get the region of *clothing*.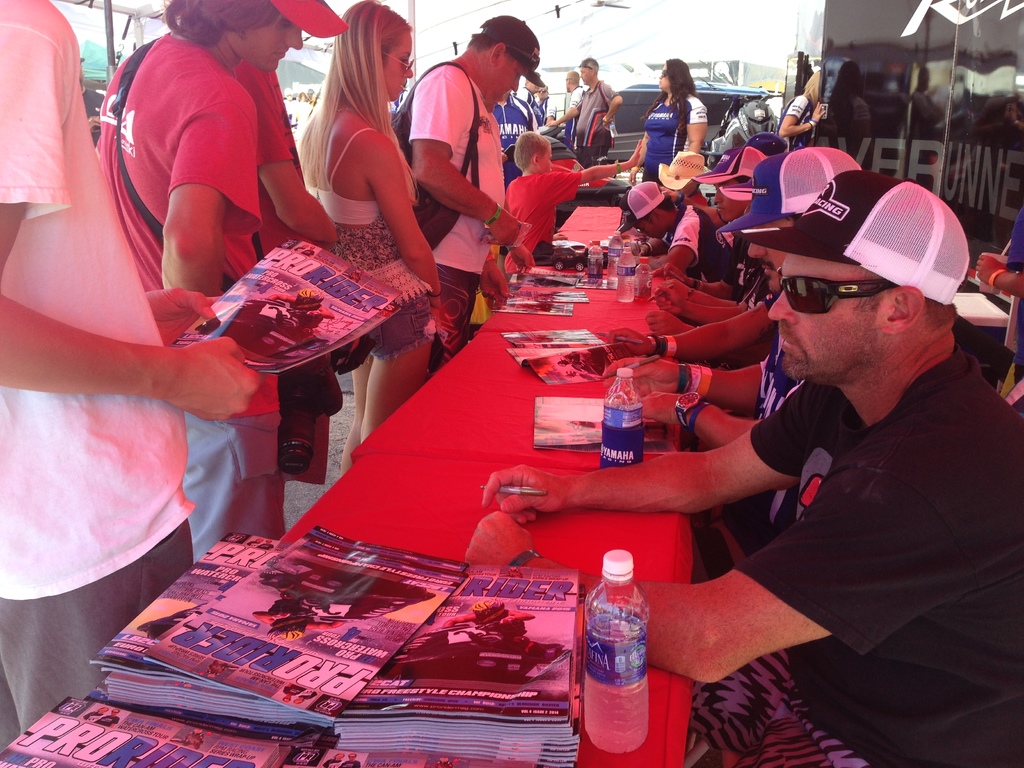
396, 49, 514, 376.
